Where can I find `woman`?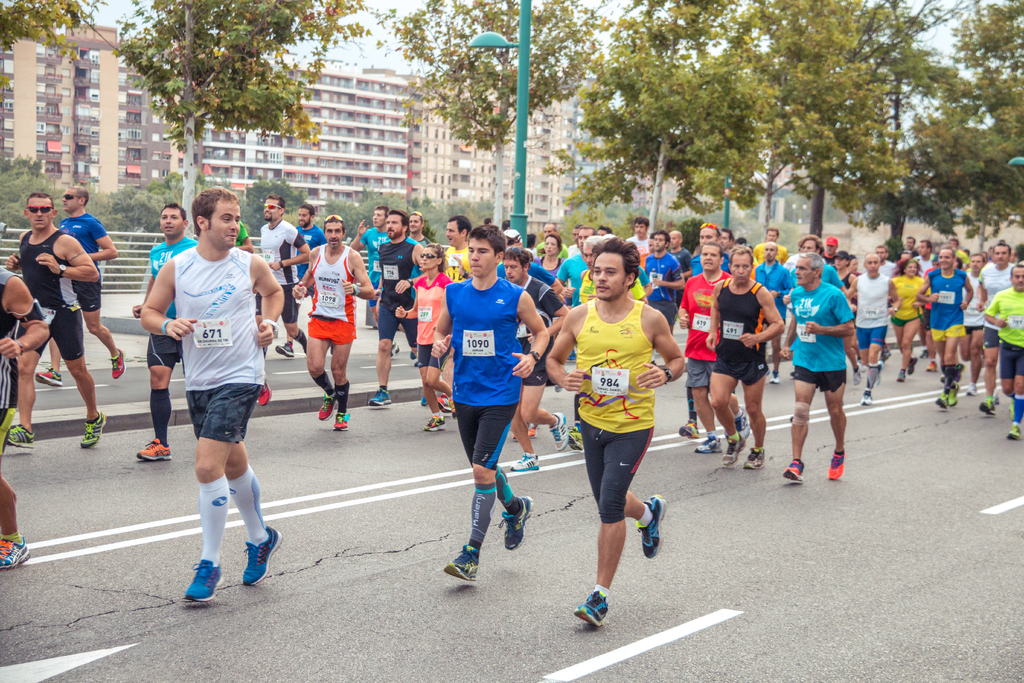
You can find it at locate(531, 236, 564, 283).
